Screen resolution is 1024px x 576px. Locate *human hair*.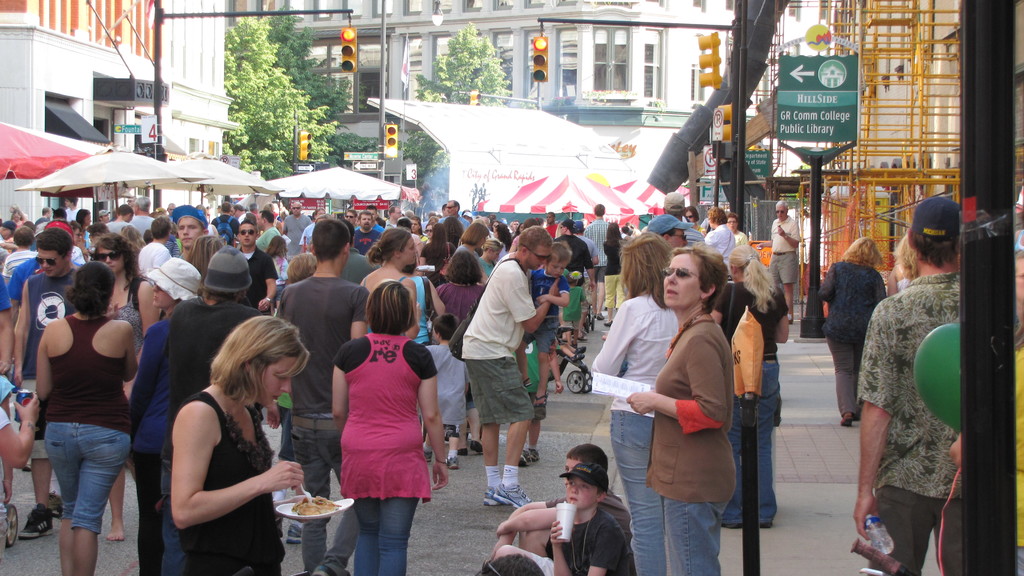
x1=353, y1=233, x2=409, y2=269.
